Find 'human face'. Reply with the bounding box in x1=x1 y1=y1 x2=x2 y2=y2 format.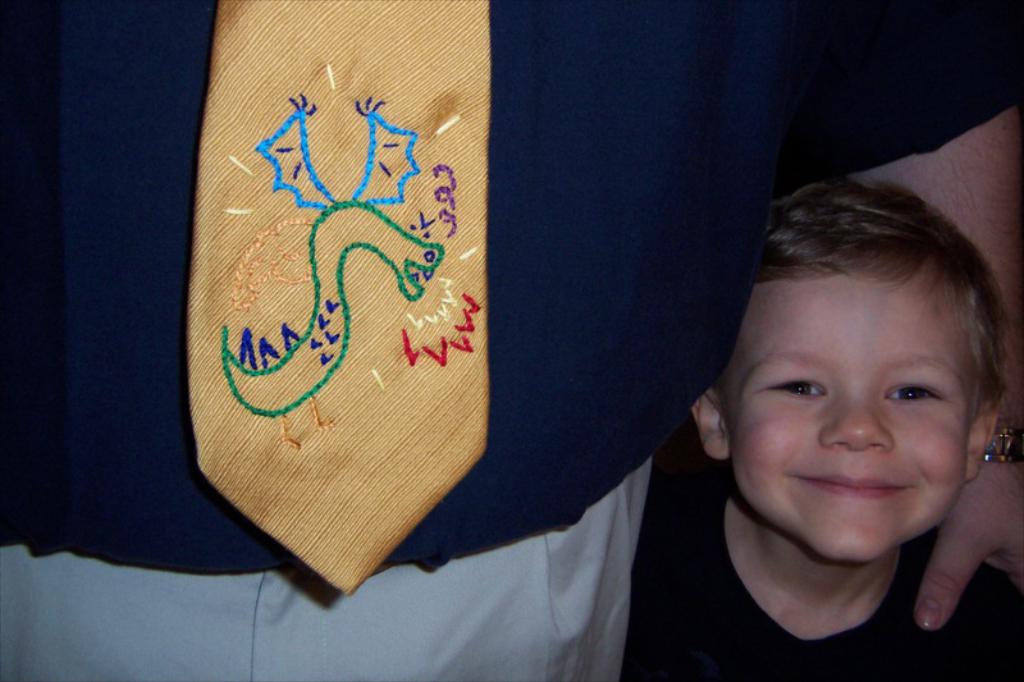
x1=726 y1=266 x2=966 y2=554.
